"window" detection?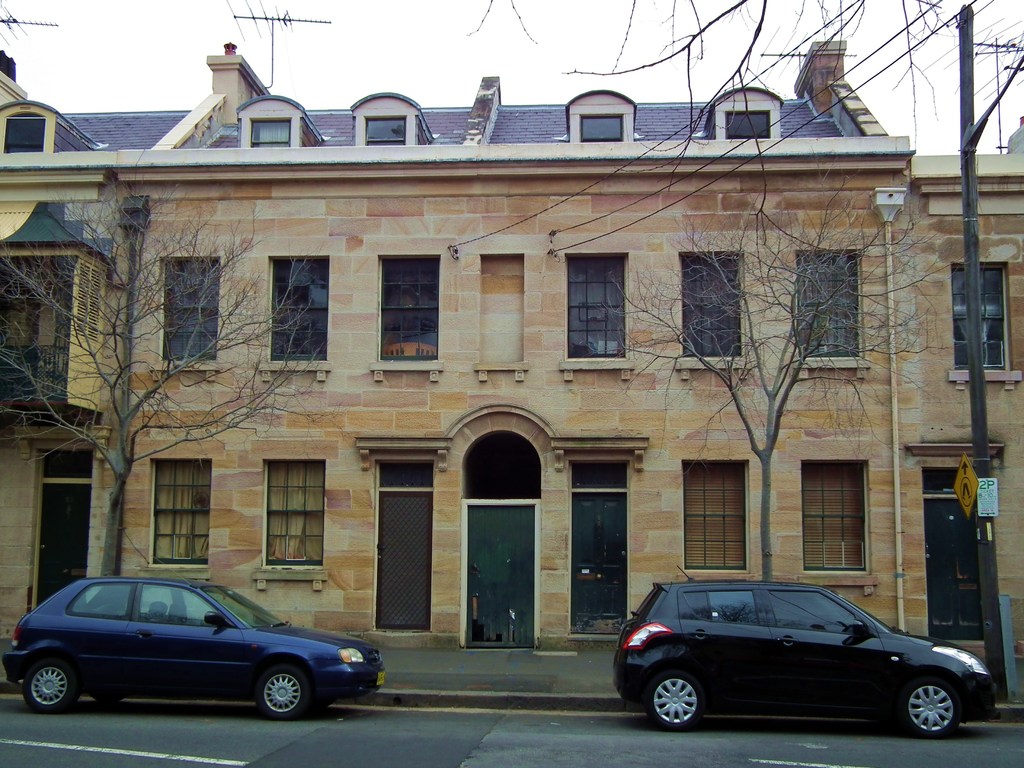
565 255 629 362
